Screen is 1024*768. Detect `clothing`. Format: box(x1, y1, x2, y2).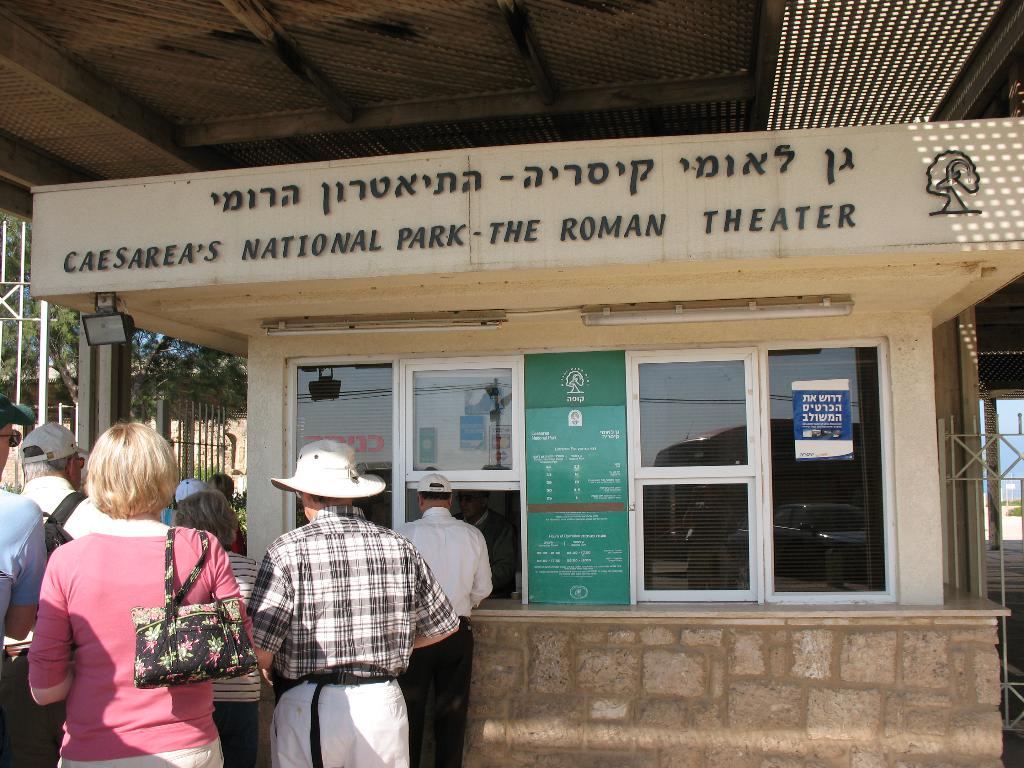
box(204, 549, 260, 767).
